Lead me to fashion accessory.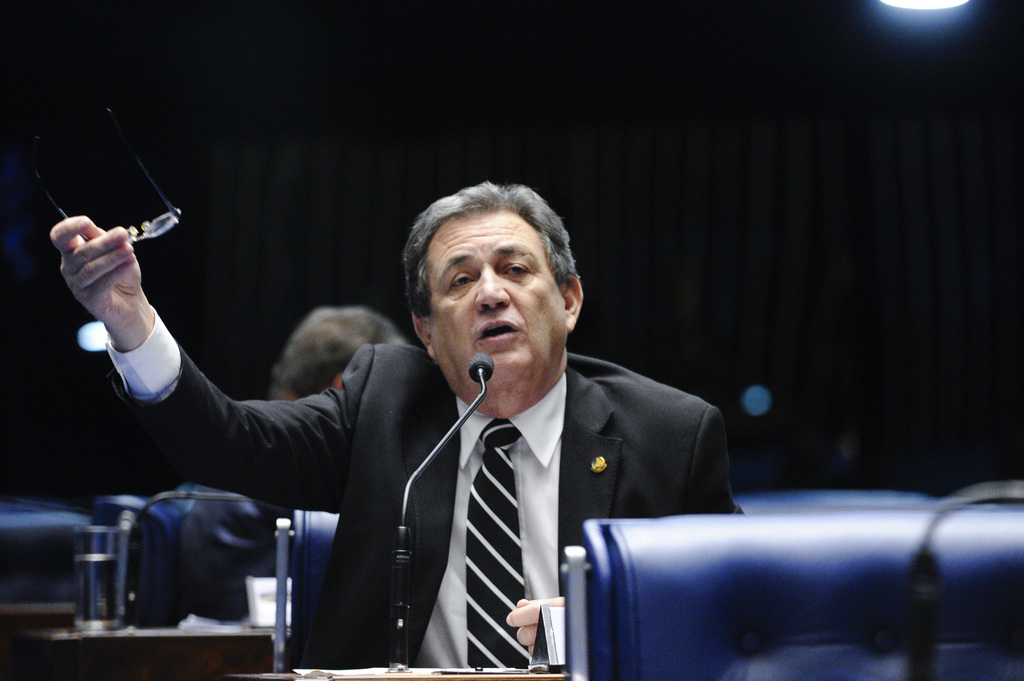
Lead to 587,451,608,470.
